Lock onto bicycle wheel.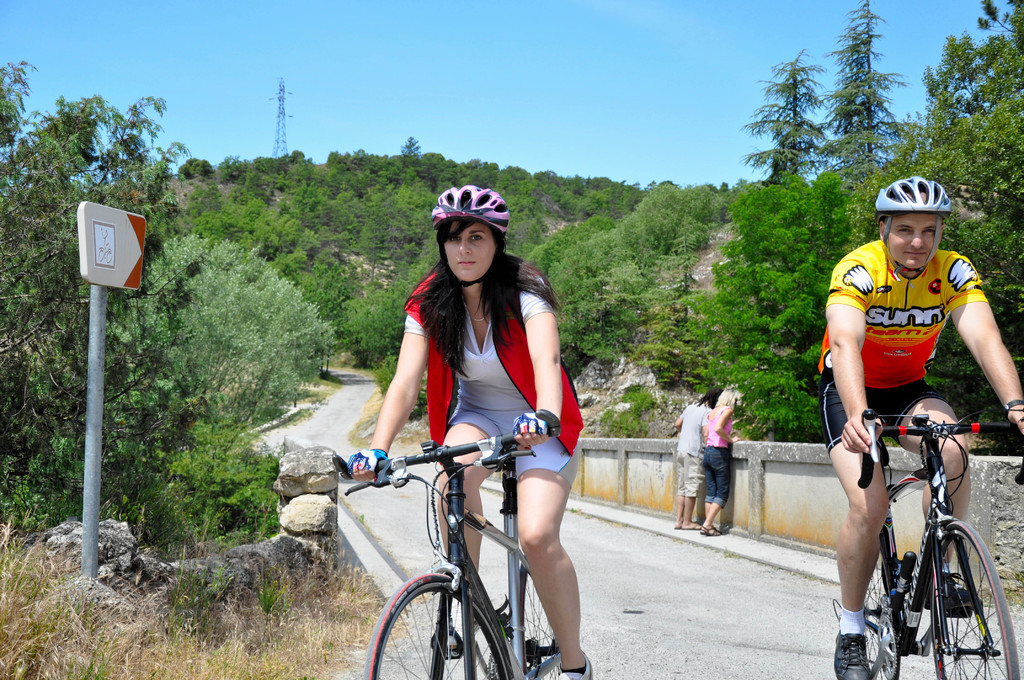
Locked: [left=518, top=565, right=563, bottom=679].
